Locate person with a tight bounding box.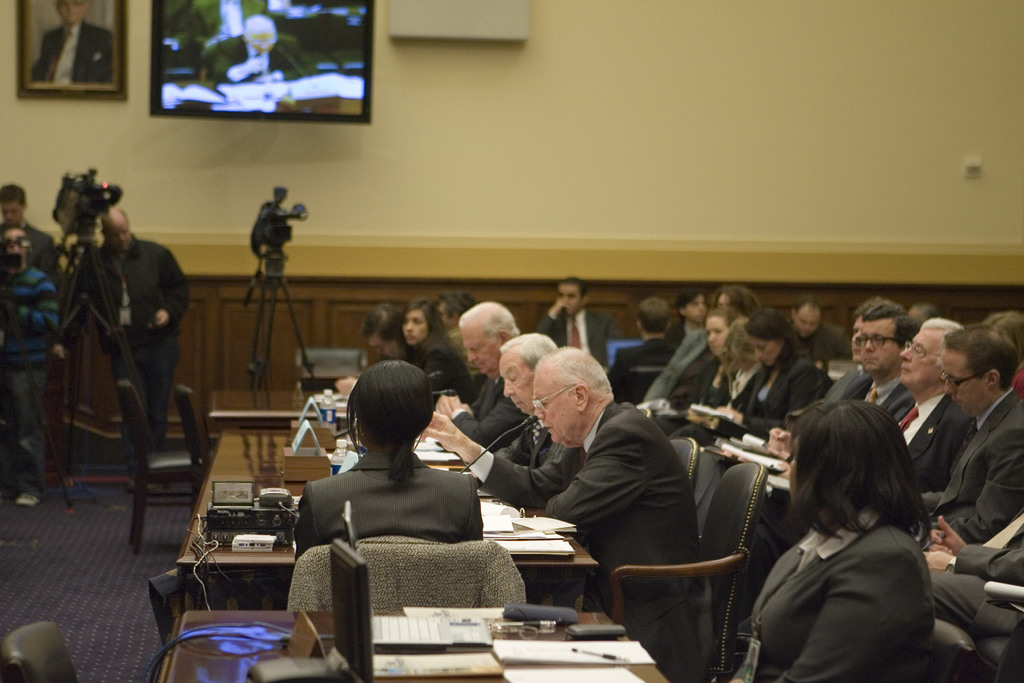
box(77, 209, 194, 459).
